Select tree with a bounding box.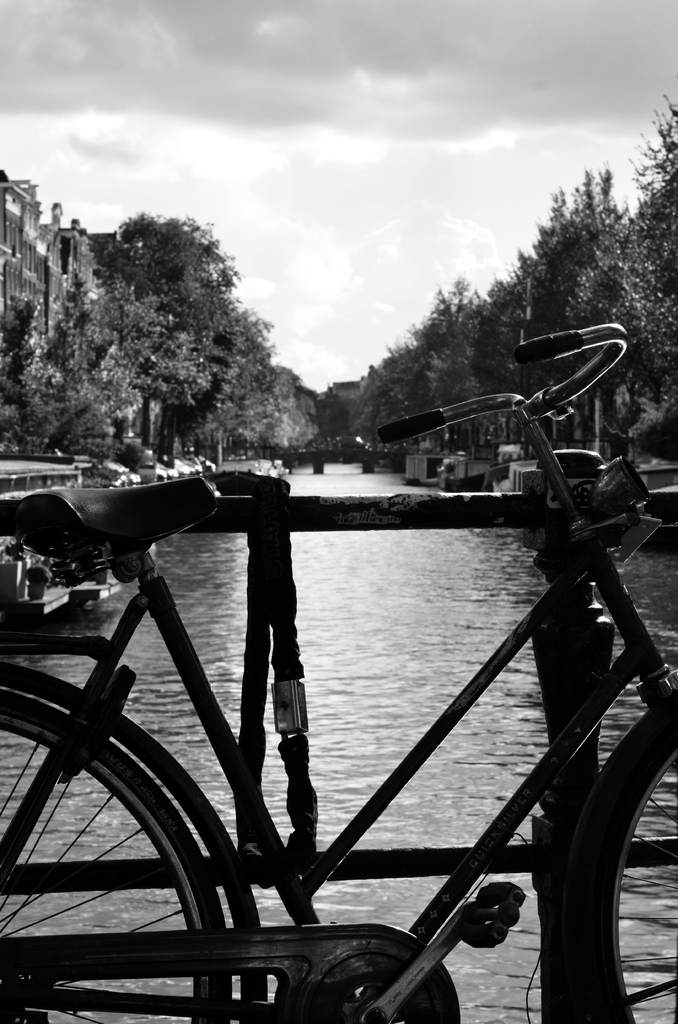
(0,209,330,475).
